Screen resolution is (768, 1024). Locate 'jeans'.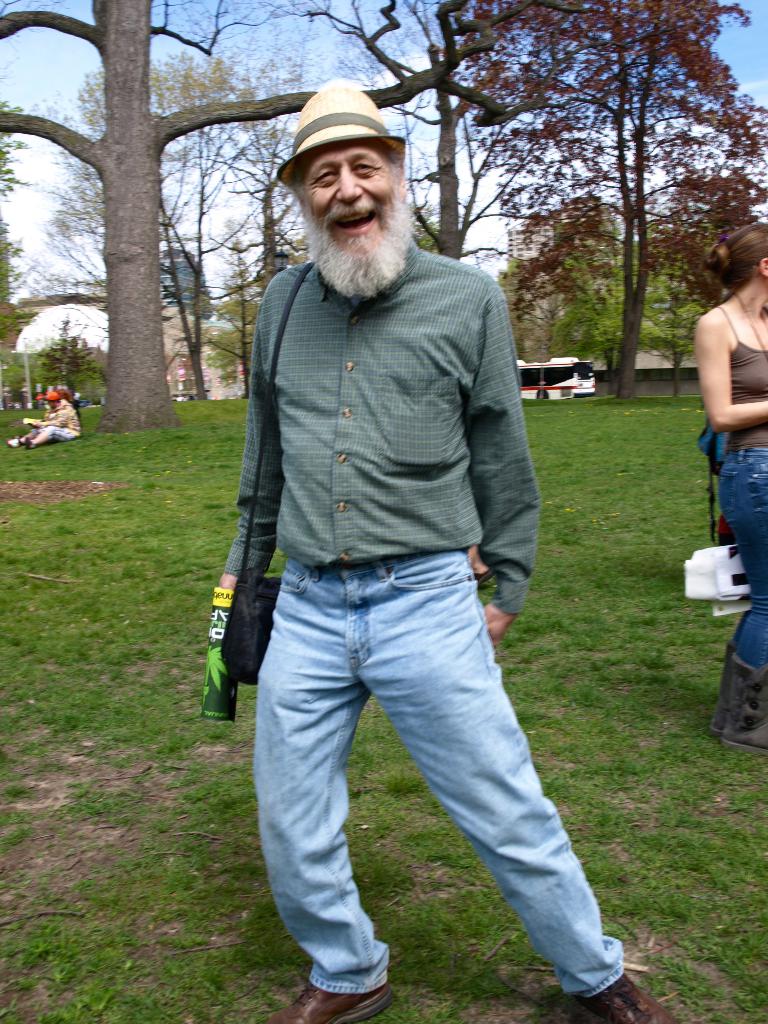
box(33, 424, 73, 446).
